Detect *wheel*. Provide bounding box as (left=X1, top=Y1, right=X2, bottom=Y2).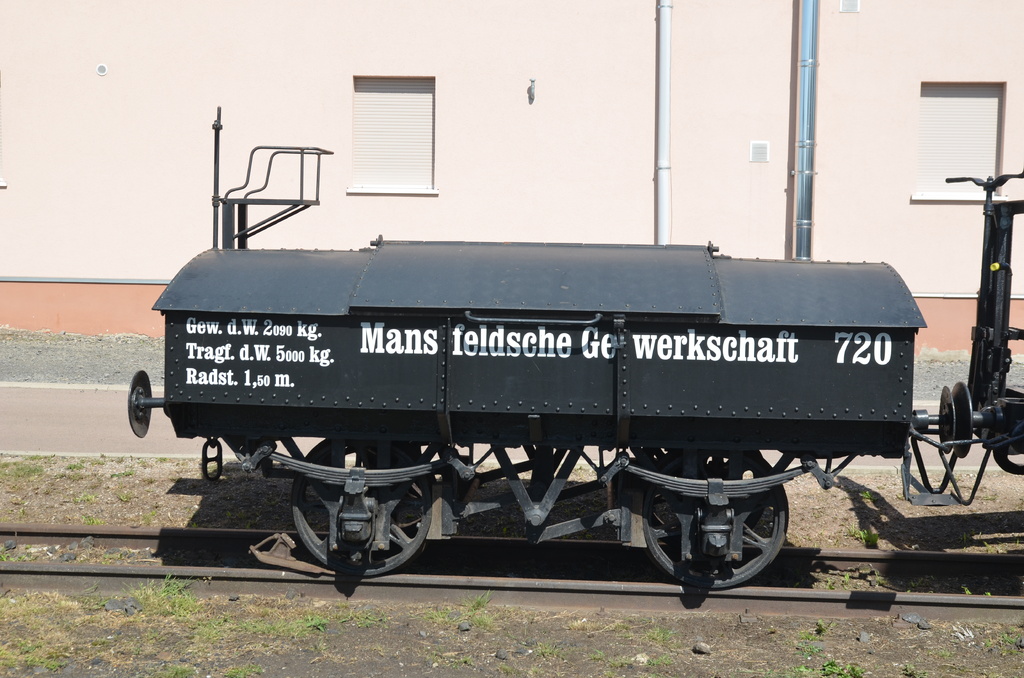
(left=294, top=440, right=433, bottom=574).
